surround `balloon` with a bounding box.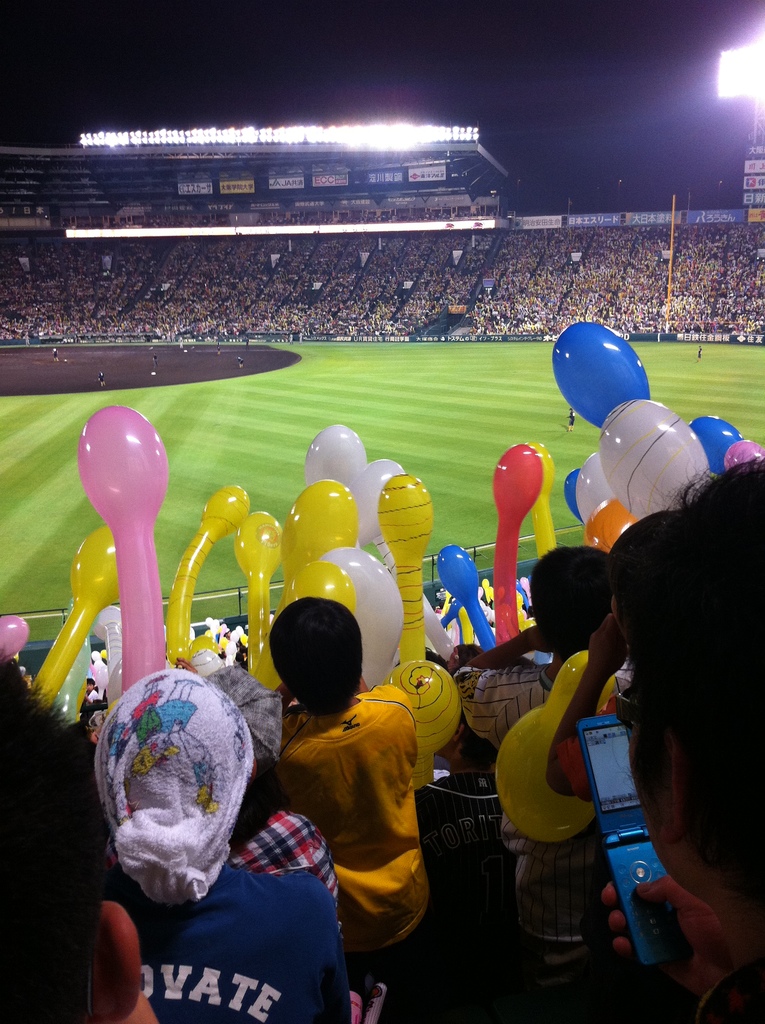
pyautogui.locateOnScreen(580, 451, 612, 524).
